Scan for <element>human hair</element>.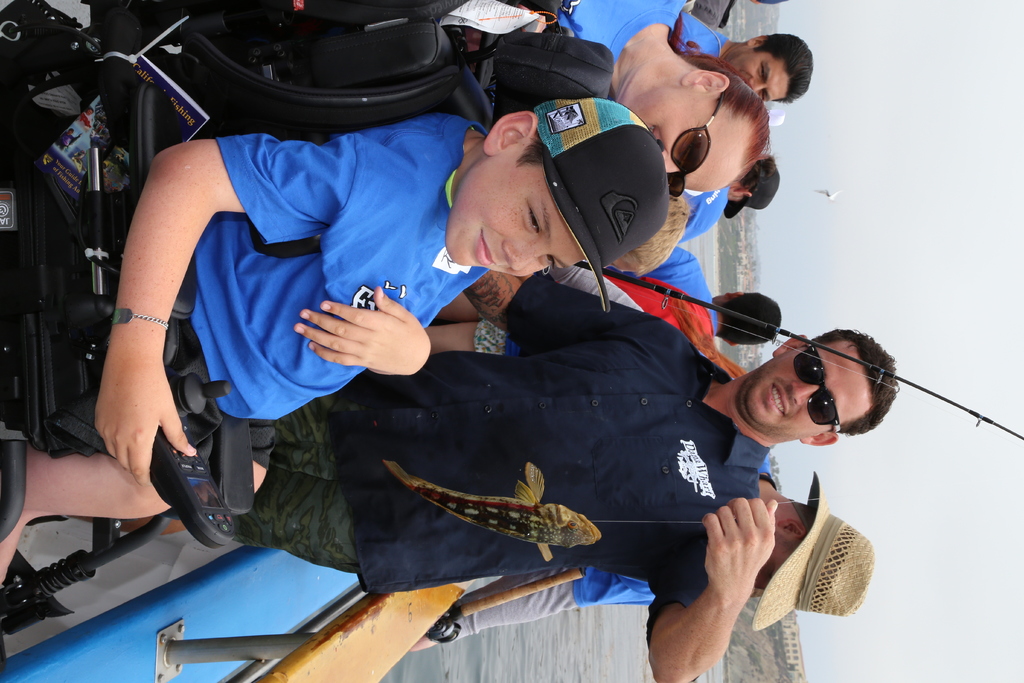
Scan result: l=680, t=49, r=771, b=167.
